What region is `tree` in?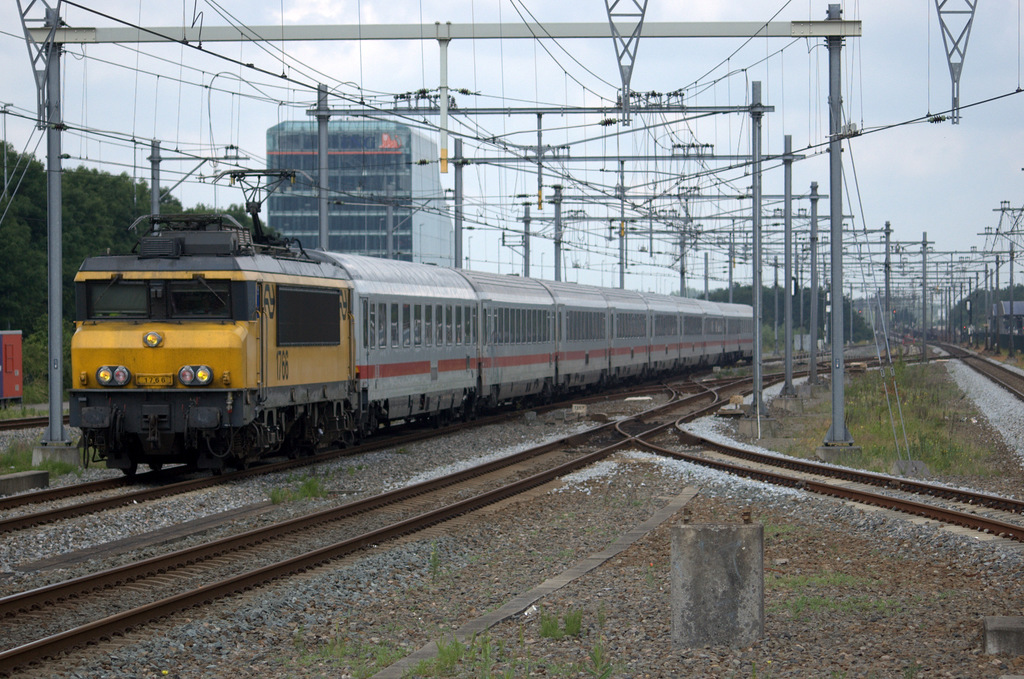
bbox(136, 175, 262, 232).
